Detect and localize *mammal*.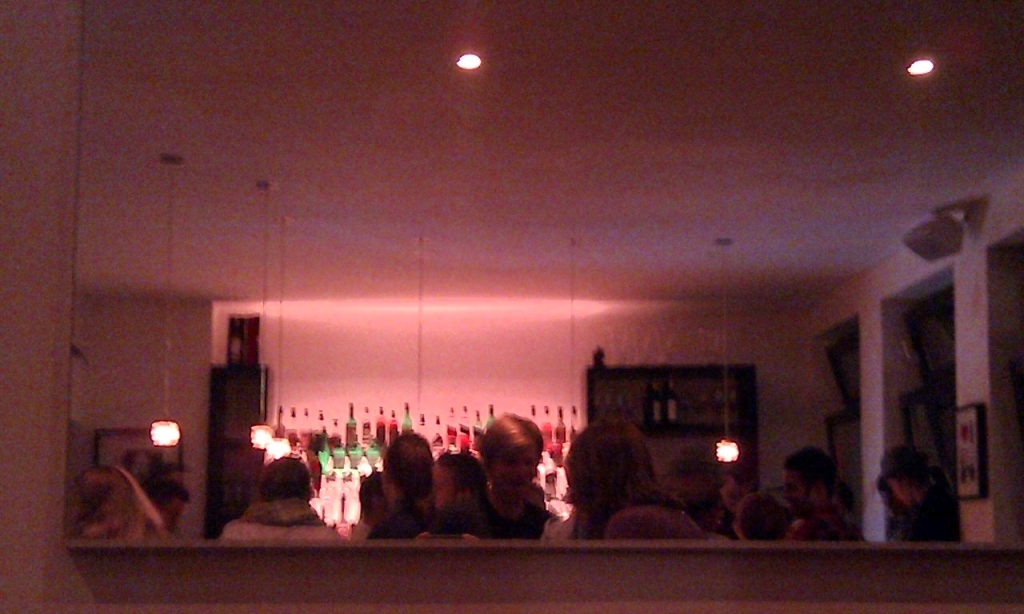
Localized at <region>725, 486, 794, 538</region>.
